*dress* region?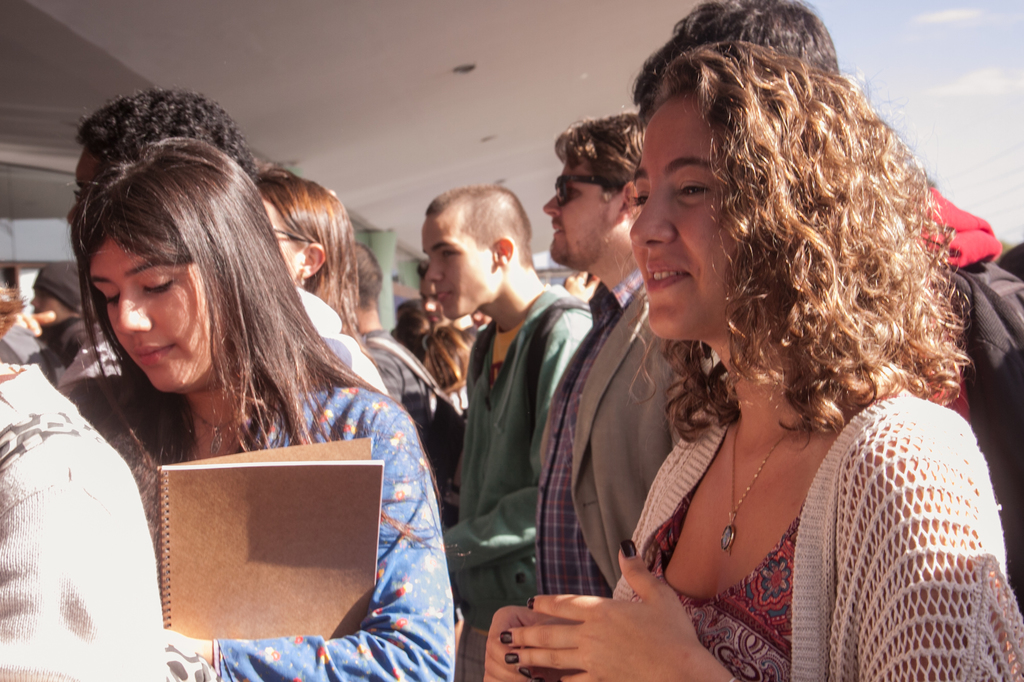
locate(609, 399, 1023, 681)
